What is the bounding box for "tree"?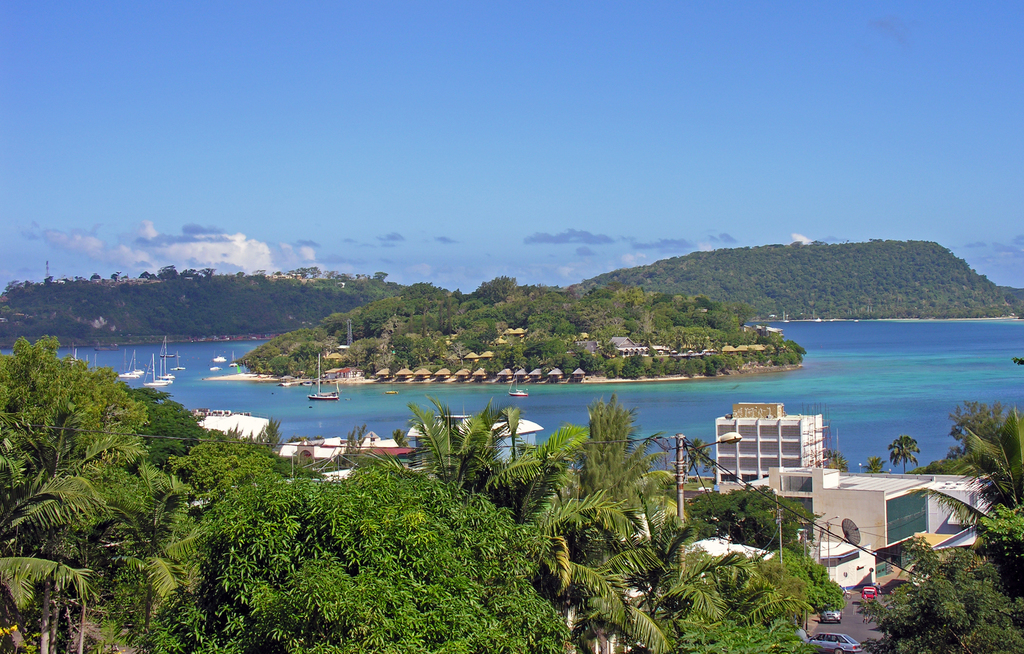
{"x1": 647, "y1": 357, "x2": 672, "y2": 381}.
